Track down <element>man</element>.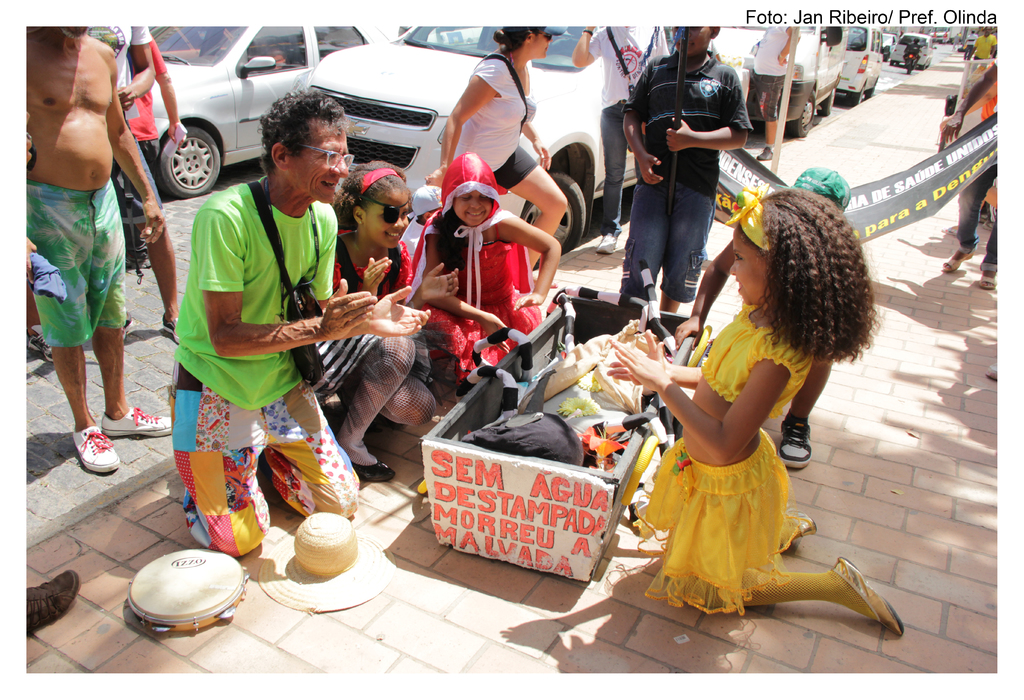
Tracked to 21:22:170:479.
